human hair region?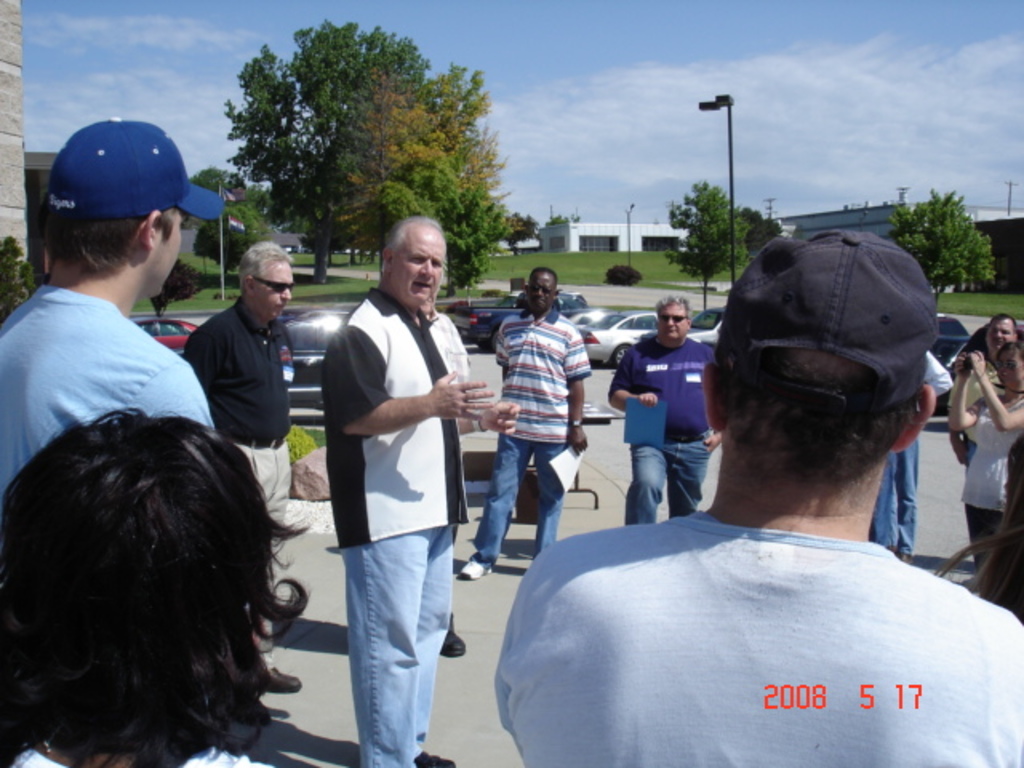
left=235, top=232, right=293, bottom=285
